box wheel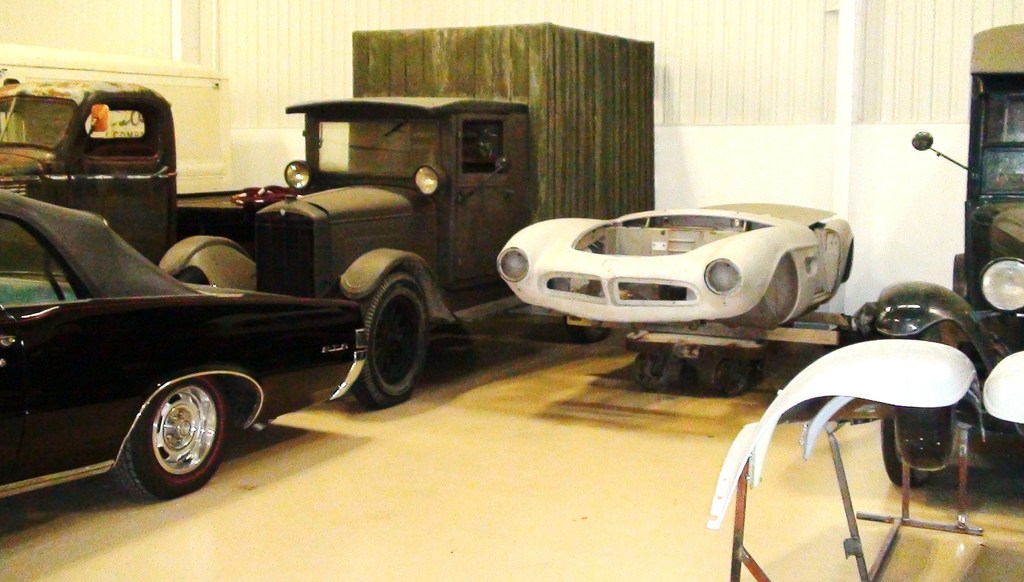
879:408:941:490
